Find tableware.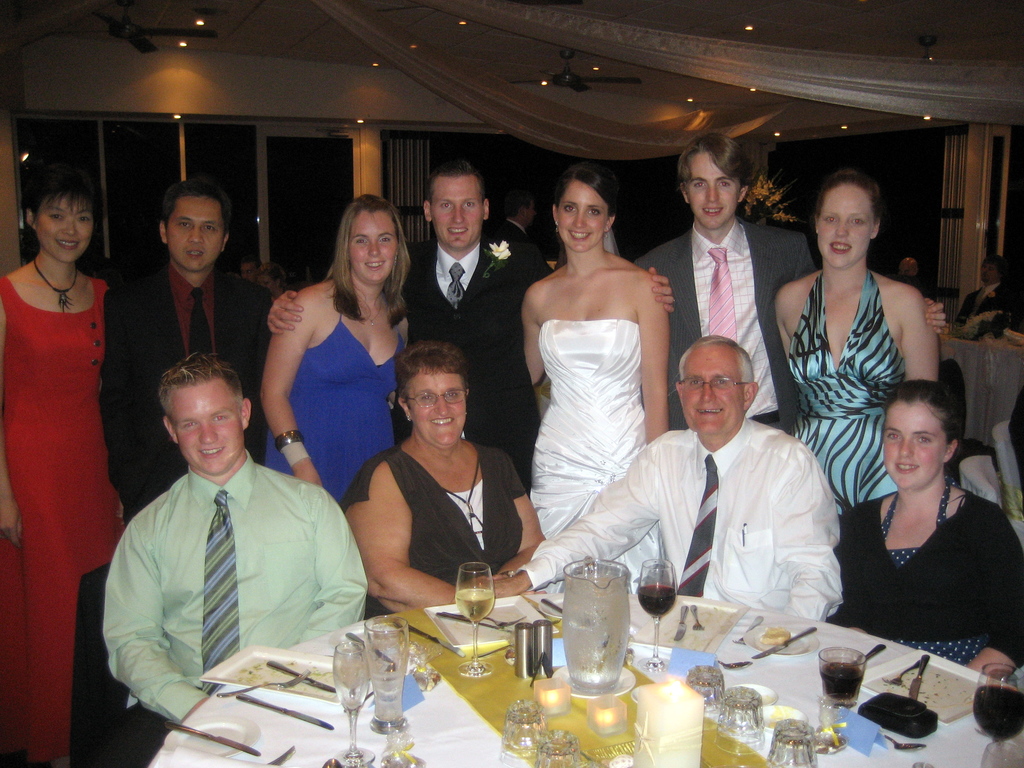
bbox=[882, 659, 919, 685].
